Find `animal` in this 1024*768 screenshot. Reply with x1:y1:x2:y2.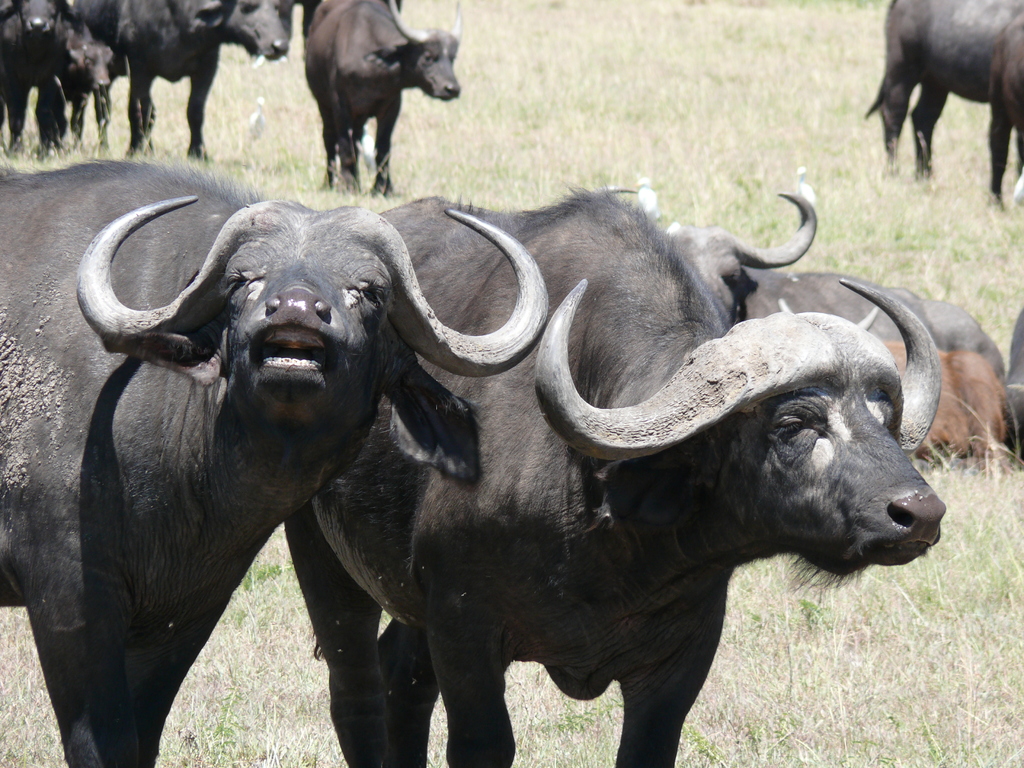
0:154:552:767.
